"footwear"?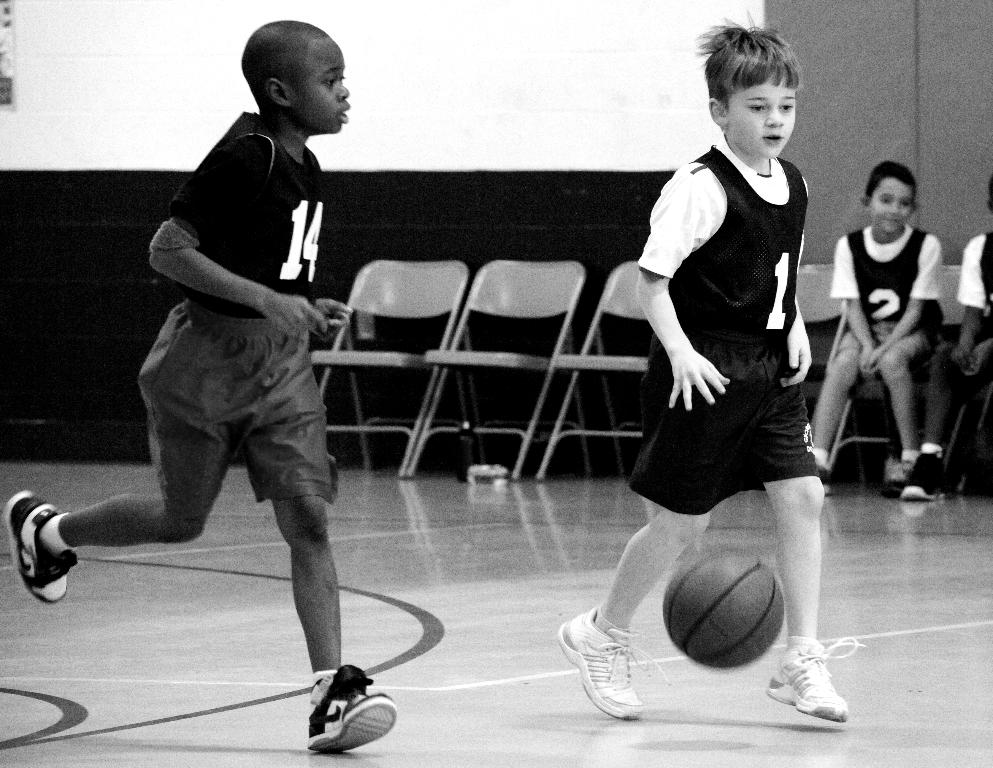
[788, 655, 858, 742]
